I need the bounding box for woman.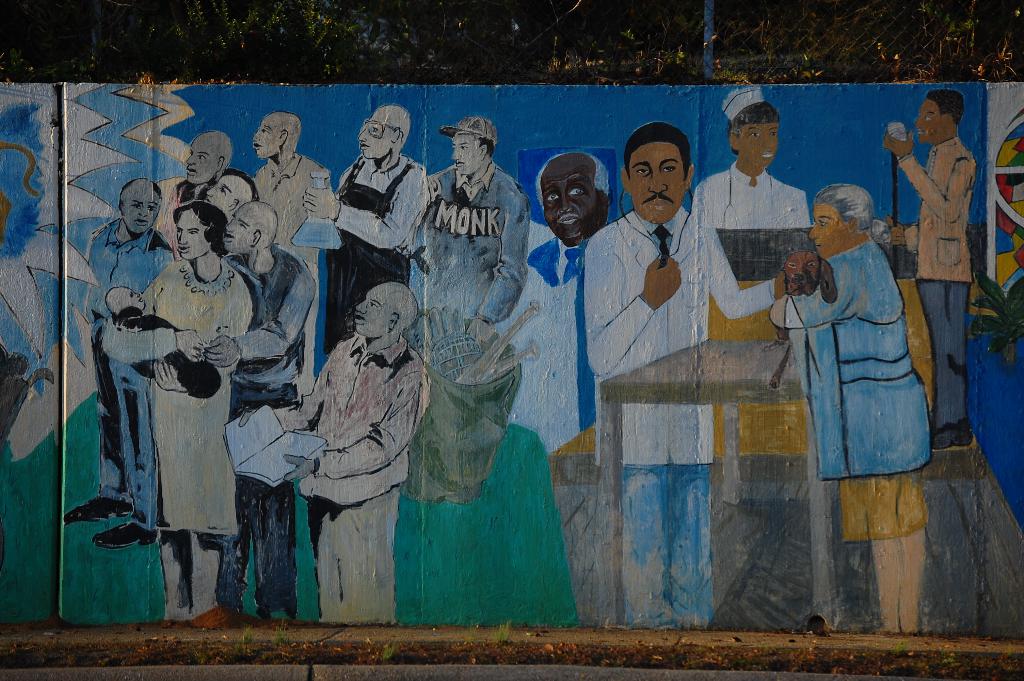
Here it is: [left=787, top=152, right=940, bottom=560].
